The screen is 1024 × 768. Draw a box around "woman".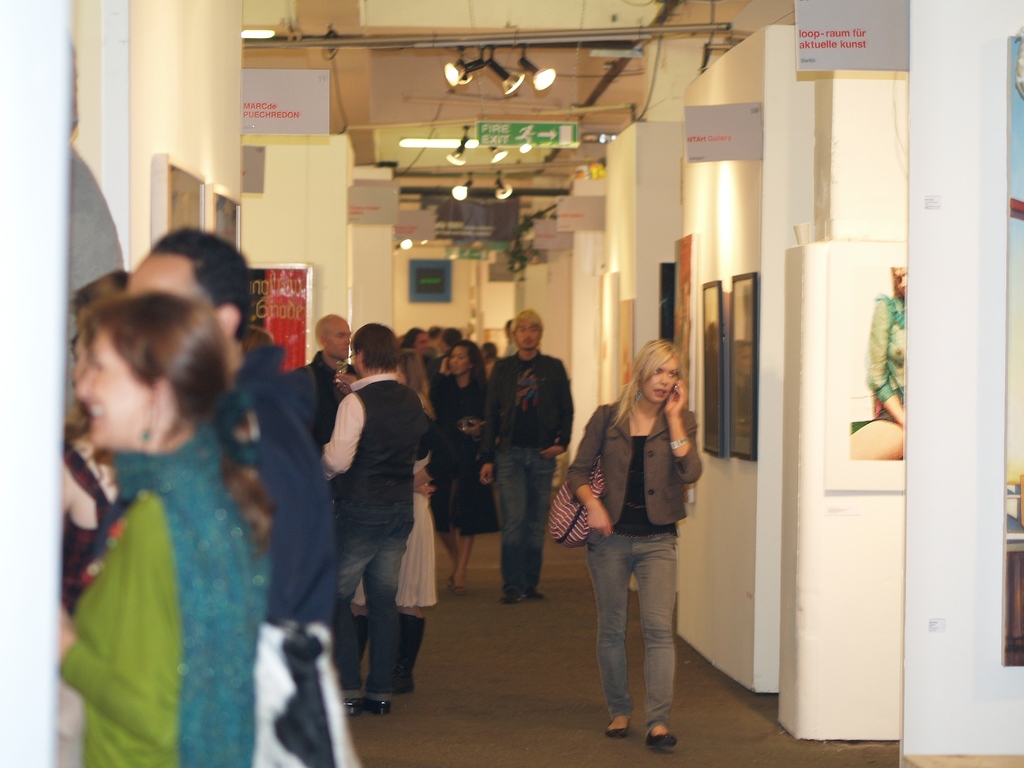
detection(564, 312, 715, 744).
